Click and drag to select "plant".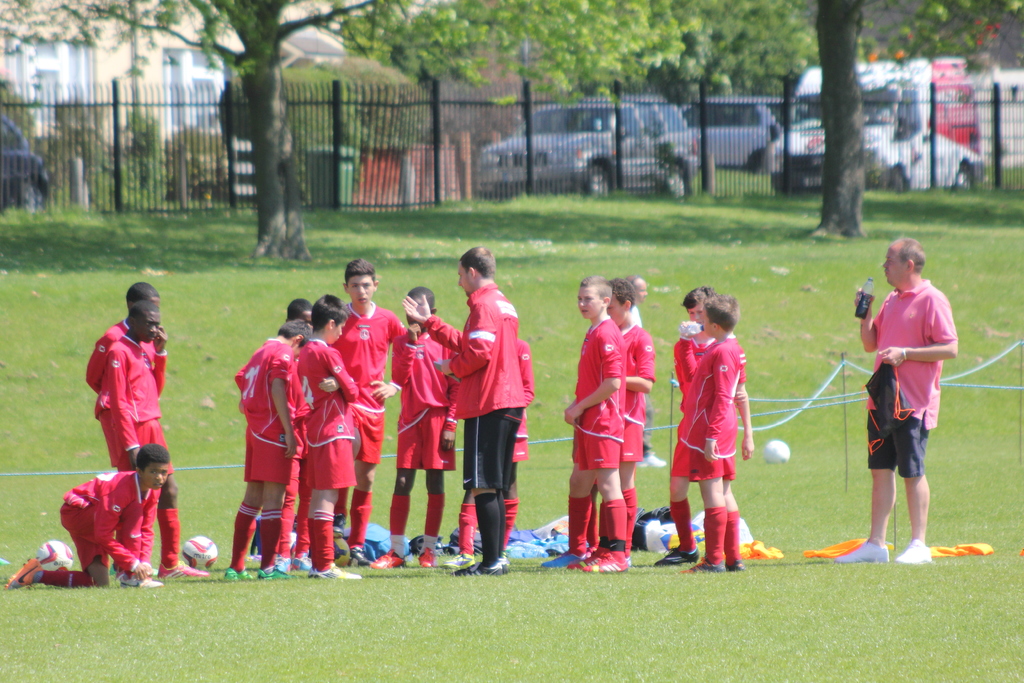
Selection: box(50, 120, 127, 249).
